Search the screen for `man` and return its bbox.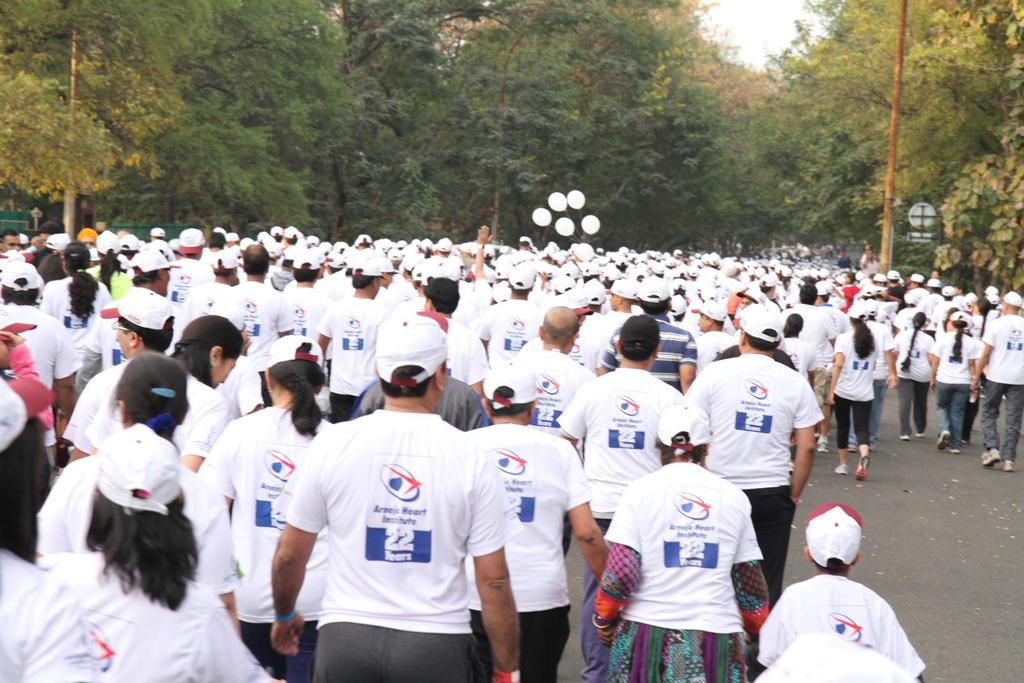
Found: BBox(76, 248, 177, 396).
